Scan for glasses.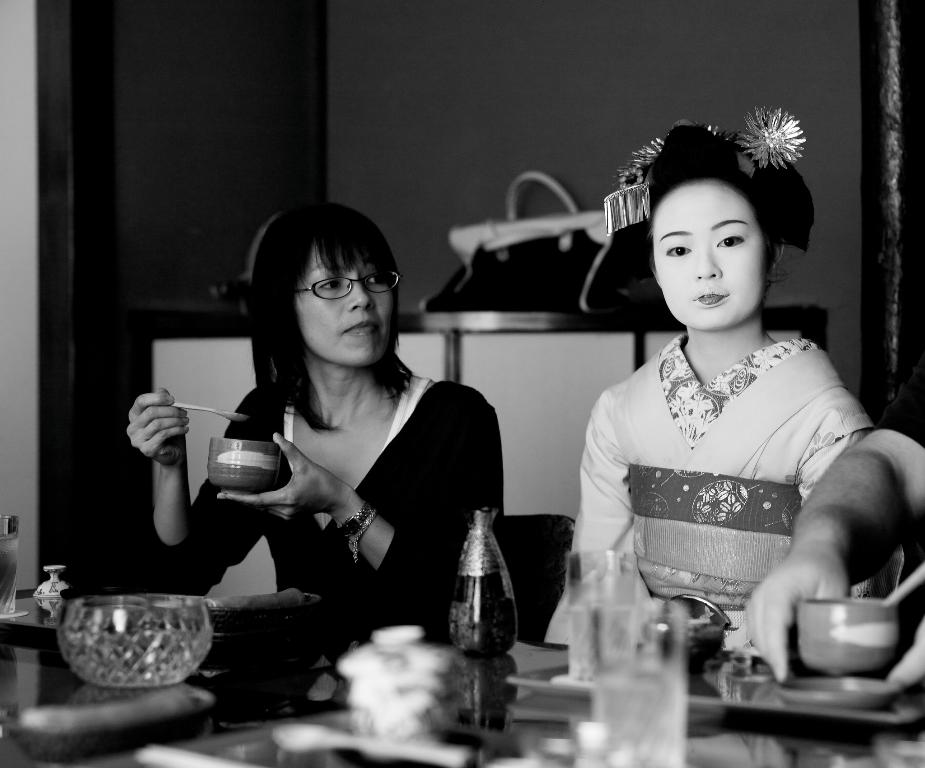
Scan result: bbox(270, 269, 401, 316).
